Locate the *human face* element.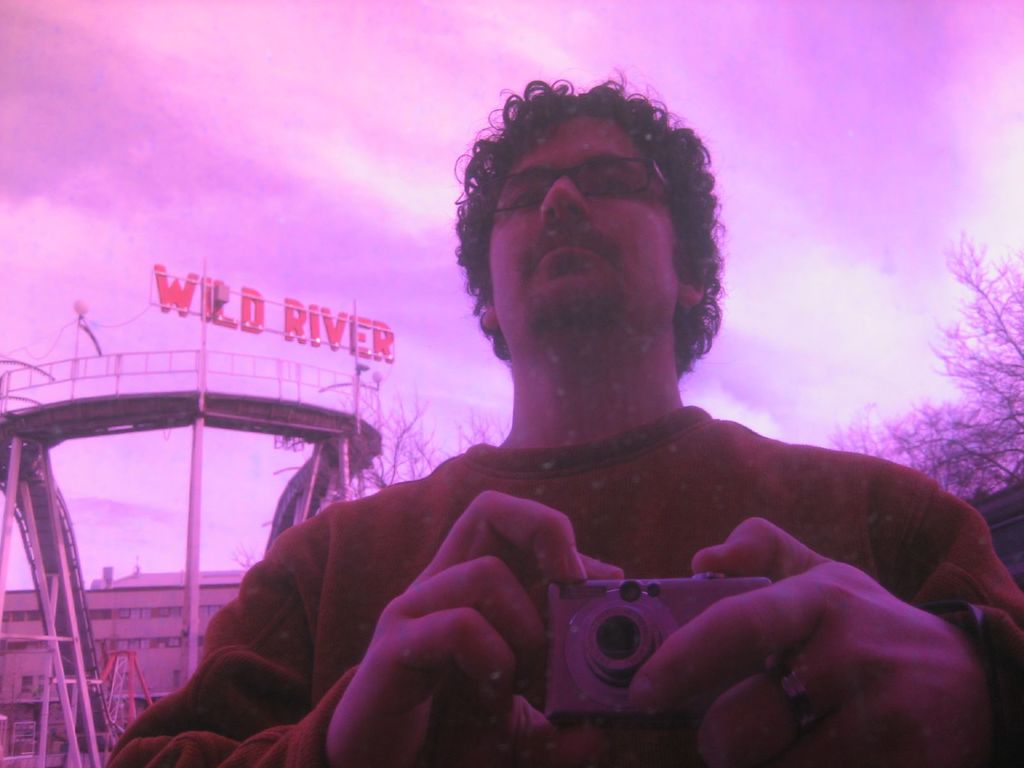
Element bbox: bbox=[497, 109, 678, 330].
